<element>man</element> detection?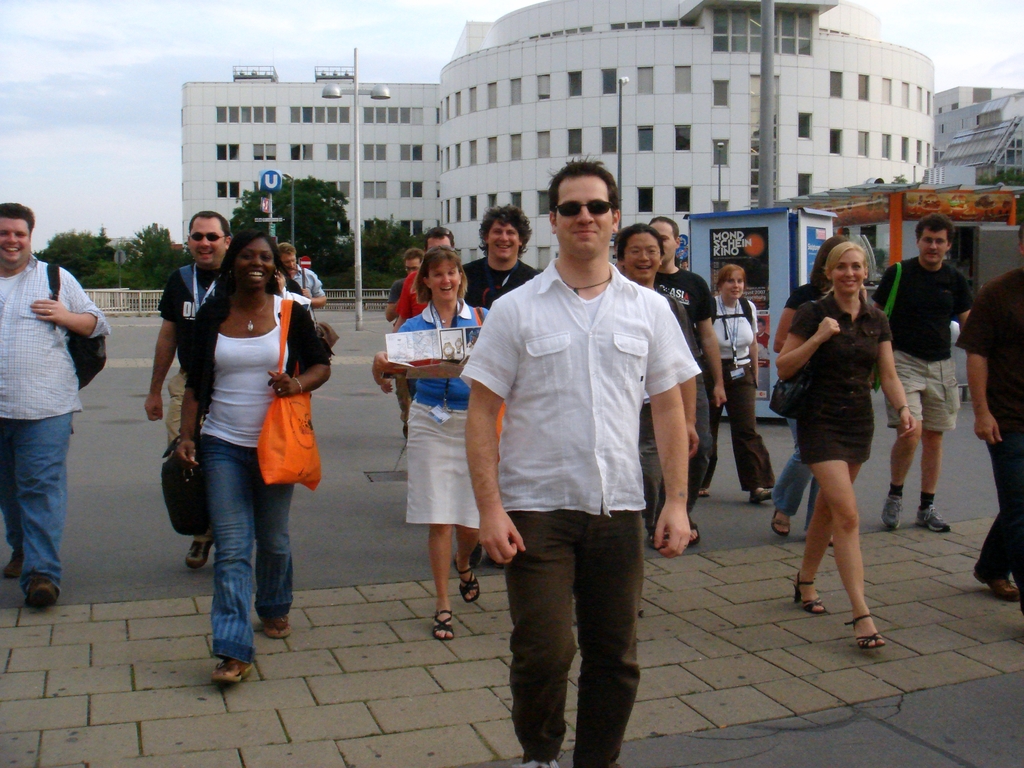
box=[276, 239, 328, 316]
